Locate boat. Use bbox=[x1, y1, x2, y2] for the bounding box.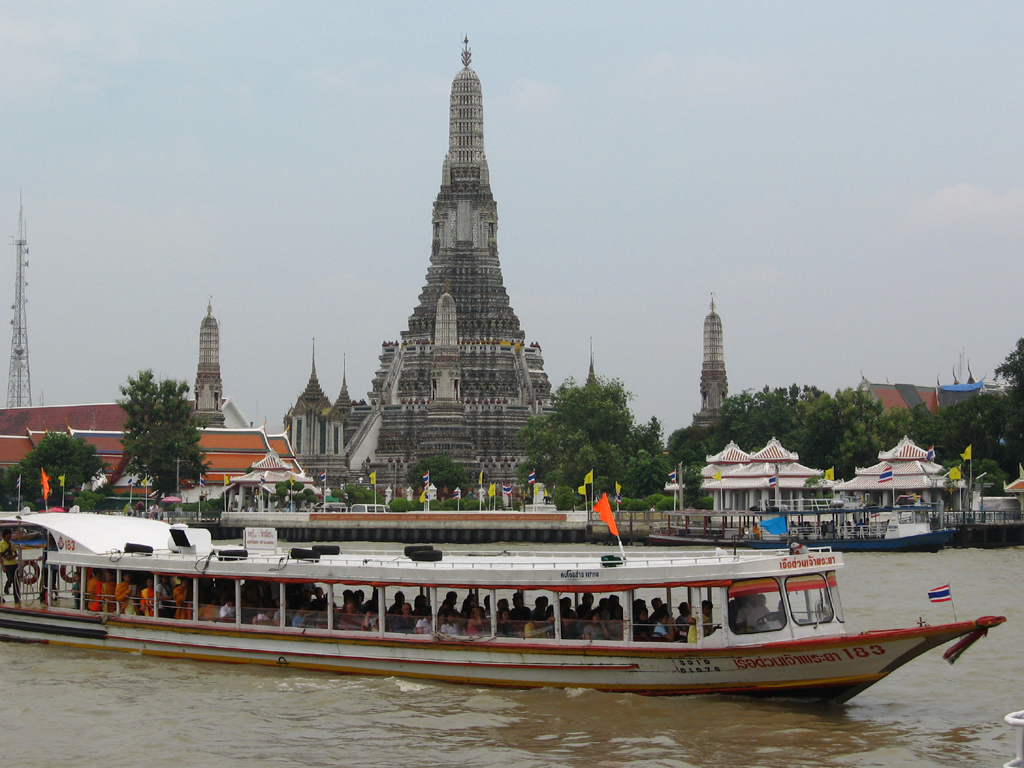
bbox=[0, 506, 1012, 710].
